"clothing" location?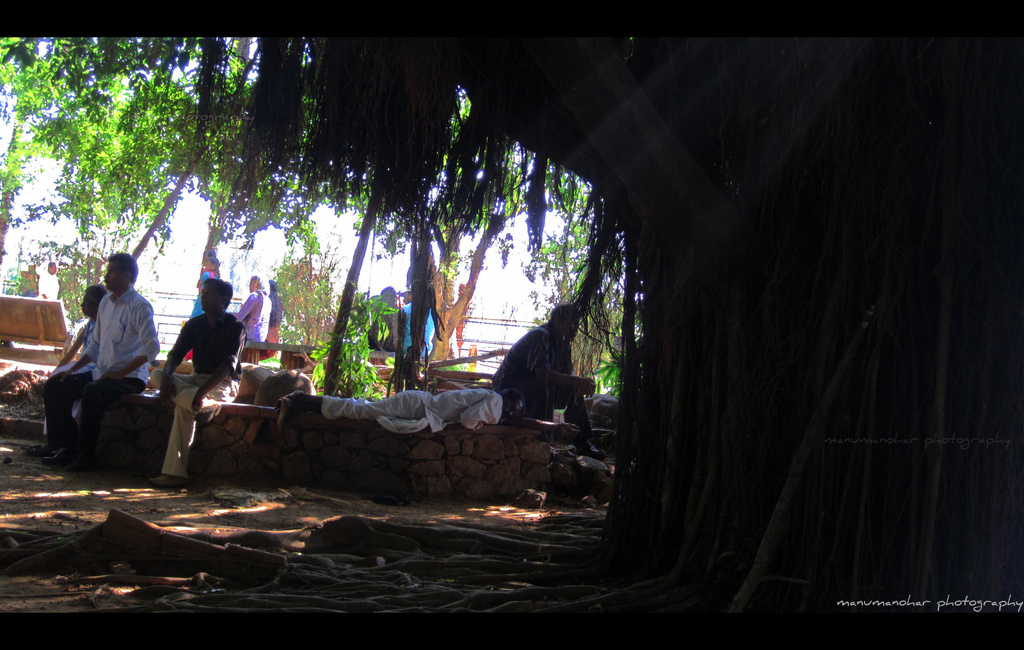
box(35, 269, 58, 299)
